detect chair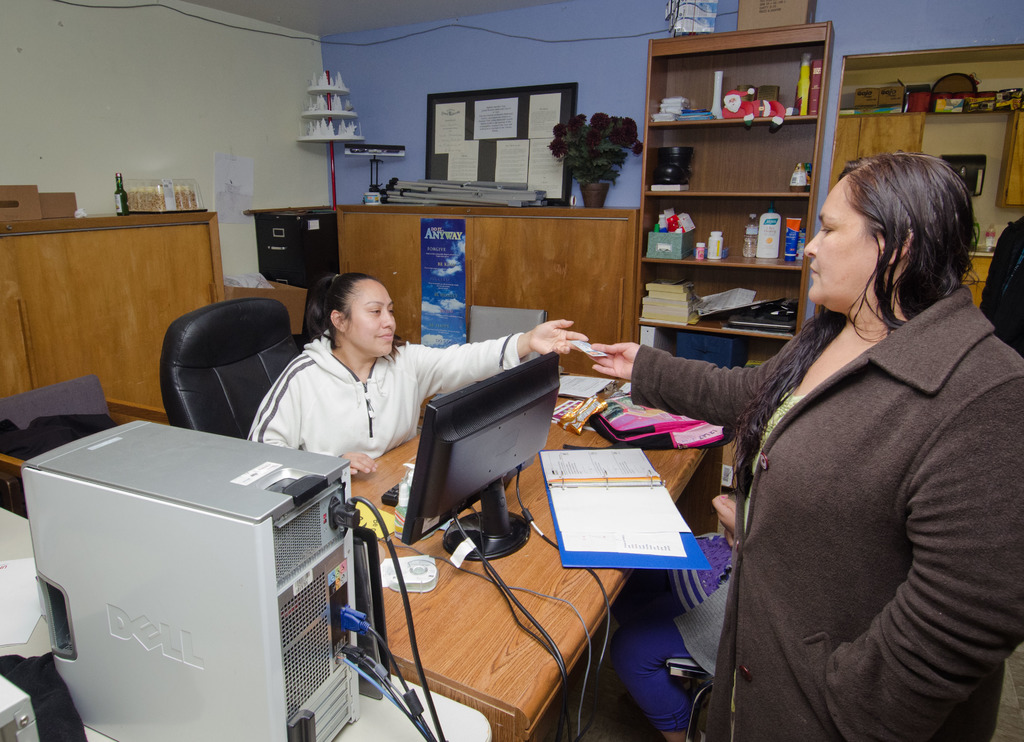
box(156, 298, 305, 441)
